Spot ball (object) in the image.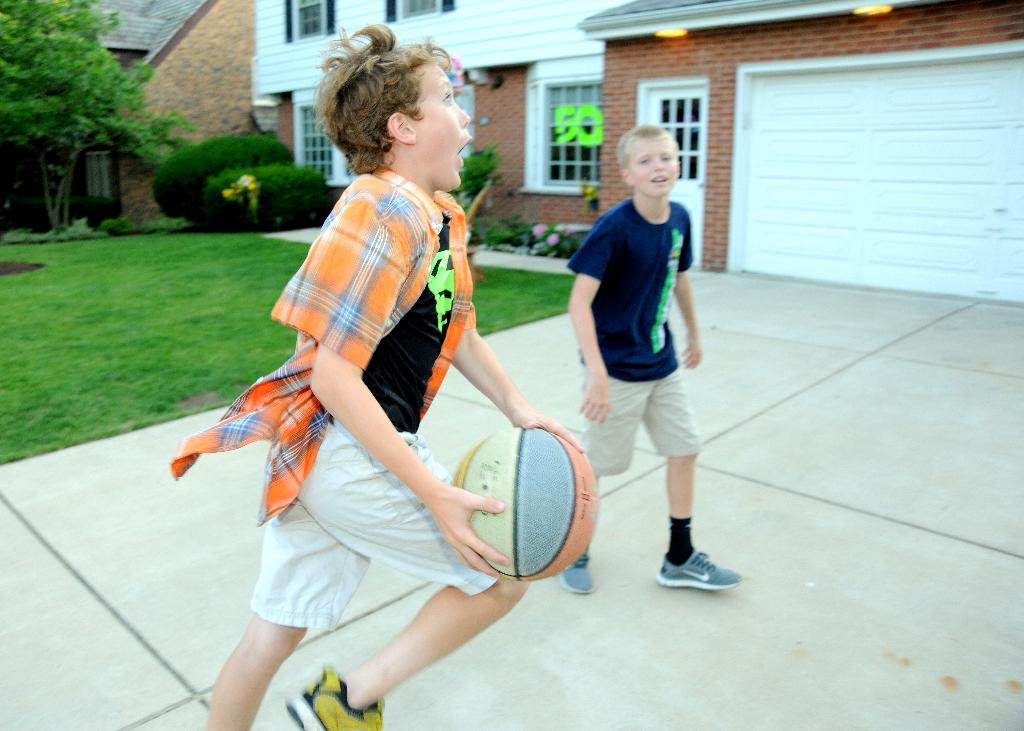
ball (object) found at [left=449, top=424, right=600, bottom=583].
